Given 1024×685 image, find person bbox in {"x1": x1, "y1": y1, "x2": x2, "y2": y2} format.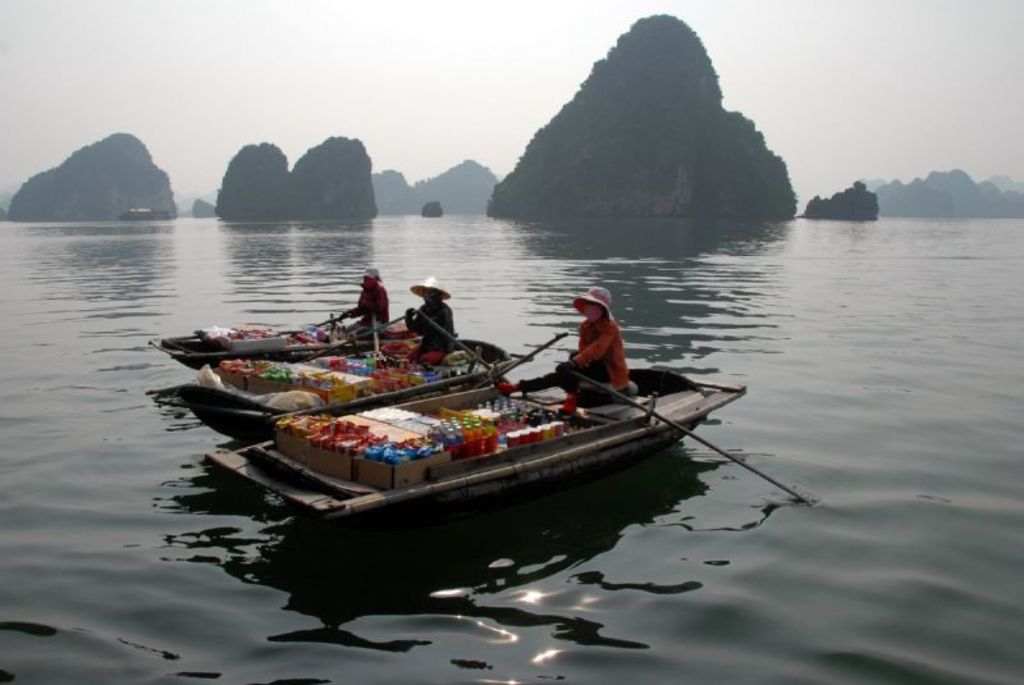
{"x1": 396, "y1": 273, "x2": 460, "y2": 347}.
